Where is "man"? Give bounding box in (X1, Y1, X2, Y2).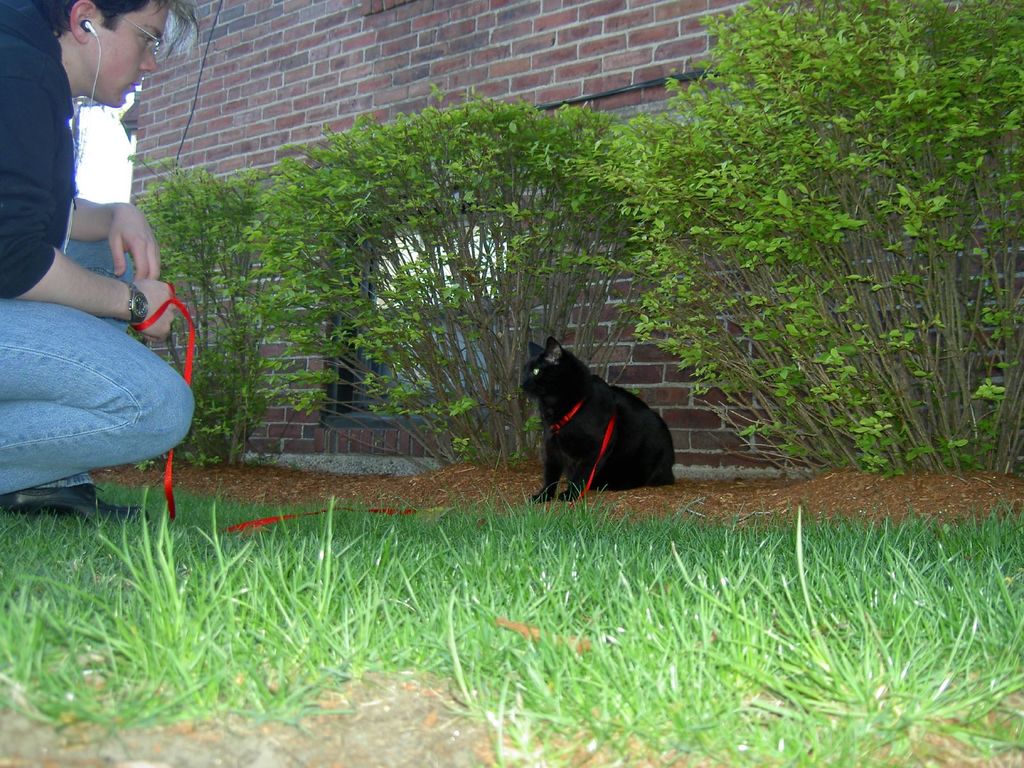
(8, 15, 198, 479).
